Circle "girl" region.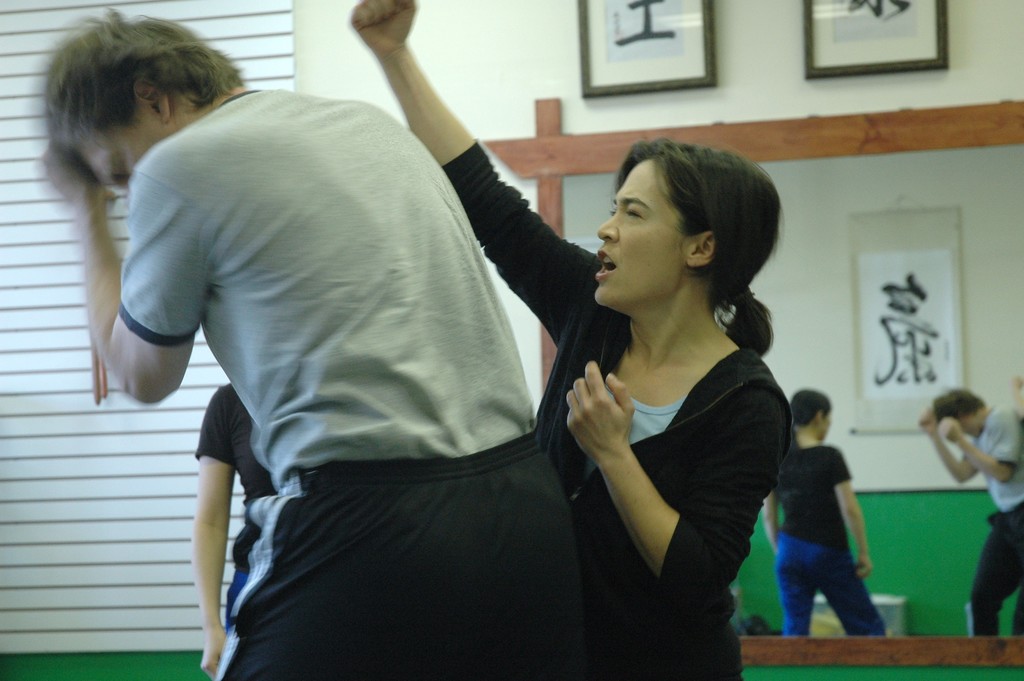
Region: rect(348, 0, 798, 680).
